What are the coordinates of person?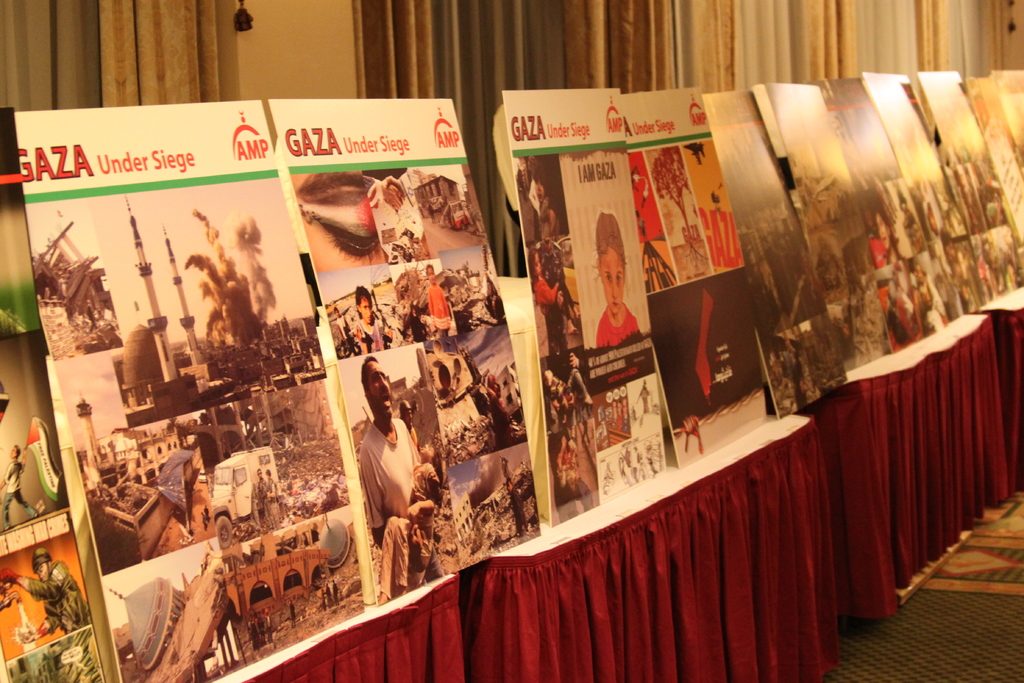
<bbox>0, 548, 87, 635</bbox>.
